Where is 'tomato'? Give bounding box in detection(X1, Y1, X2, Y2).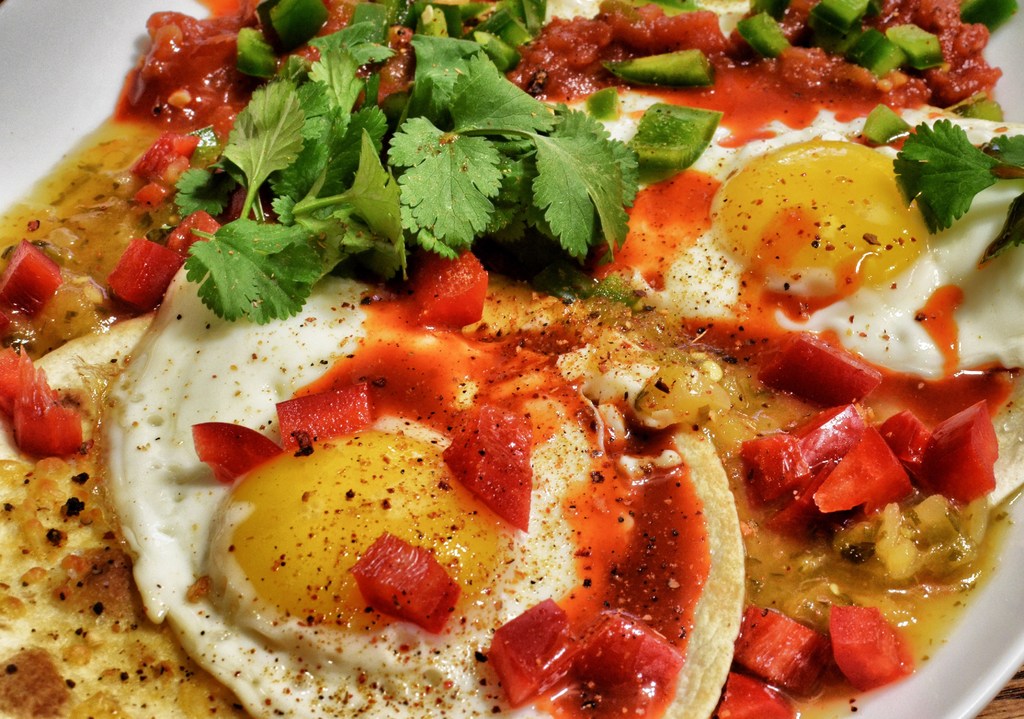
detection(406, 250, 490, 321).
